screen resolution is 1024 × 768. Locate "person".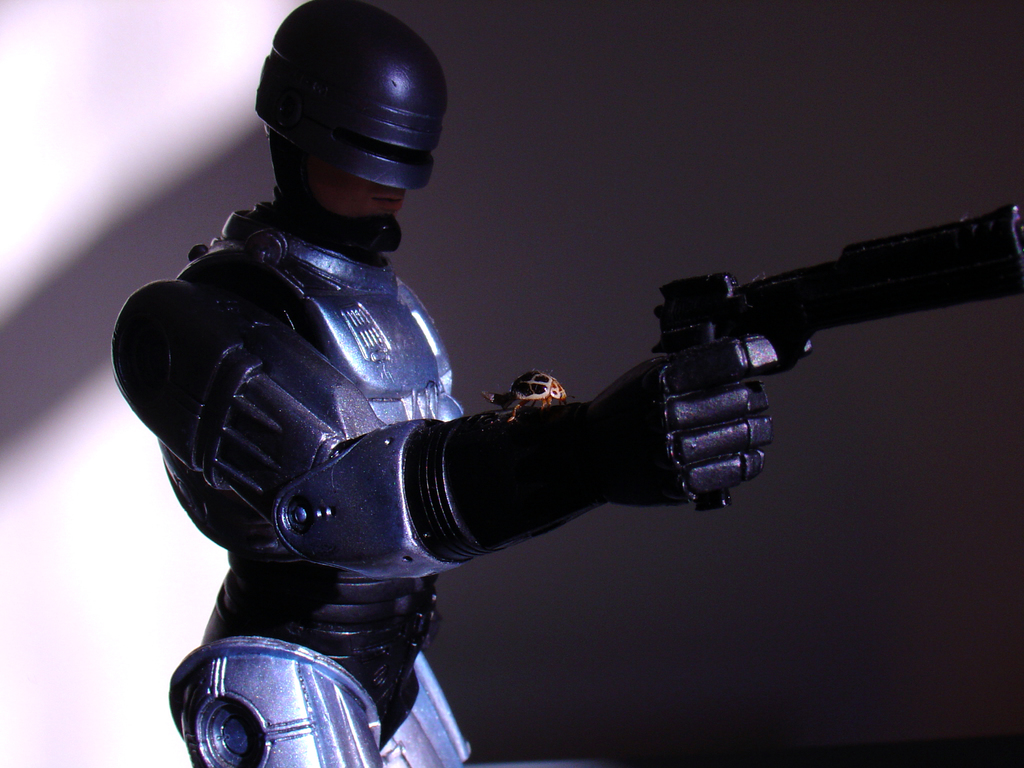
bbox=(115, 49, 993, 767).
